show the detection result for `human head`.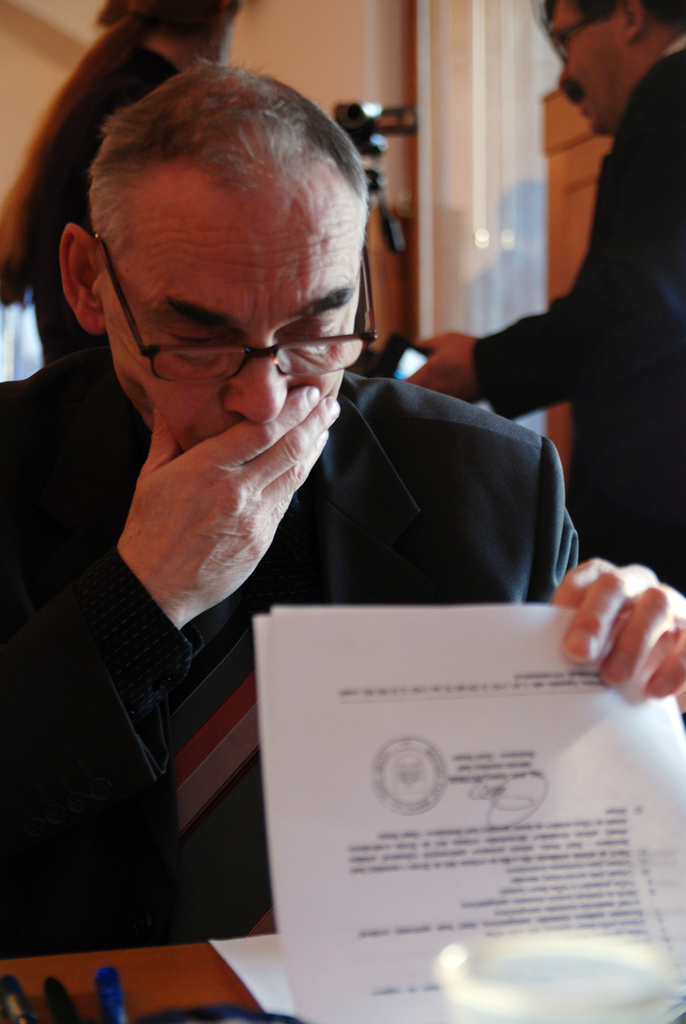
(63,67,384,460).
